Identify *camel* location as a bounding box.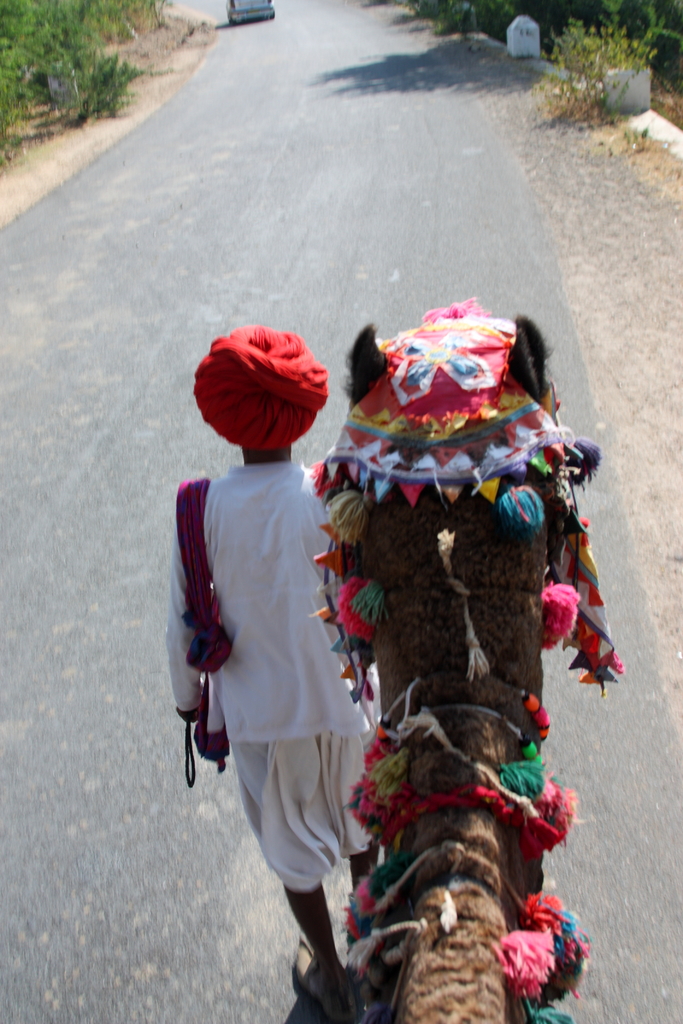
309 320 616 1023.
